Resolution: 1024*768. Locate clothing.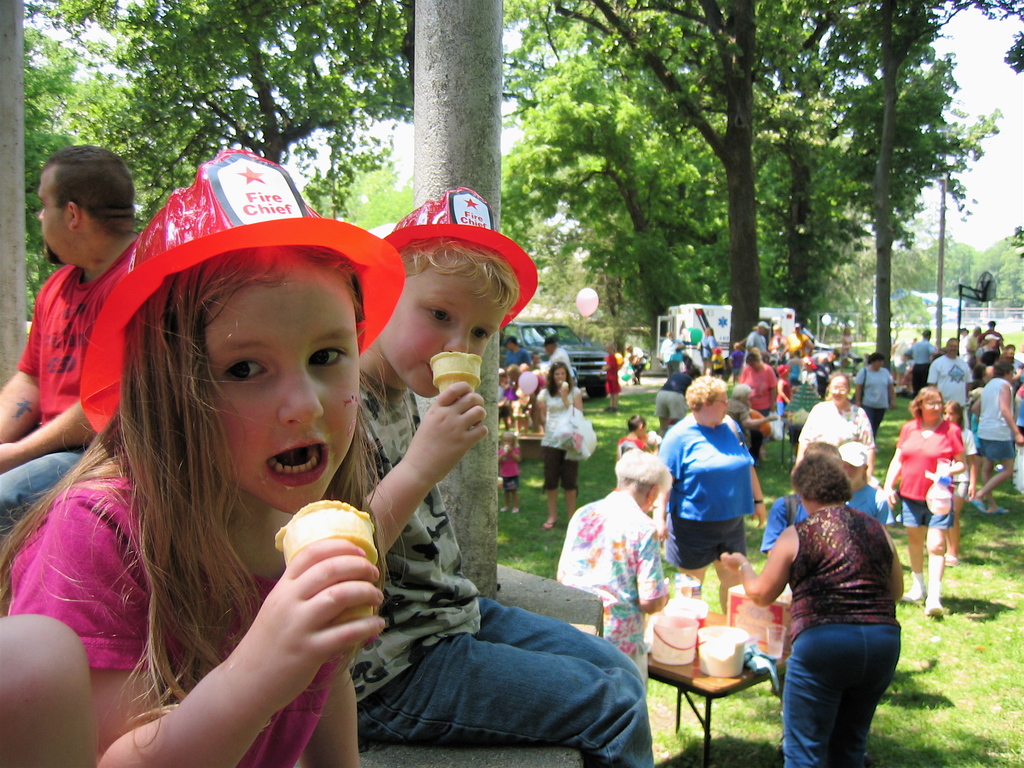
rect(856, 371, 893, 437).
